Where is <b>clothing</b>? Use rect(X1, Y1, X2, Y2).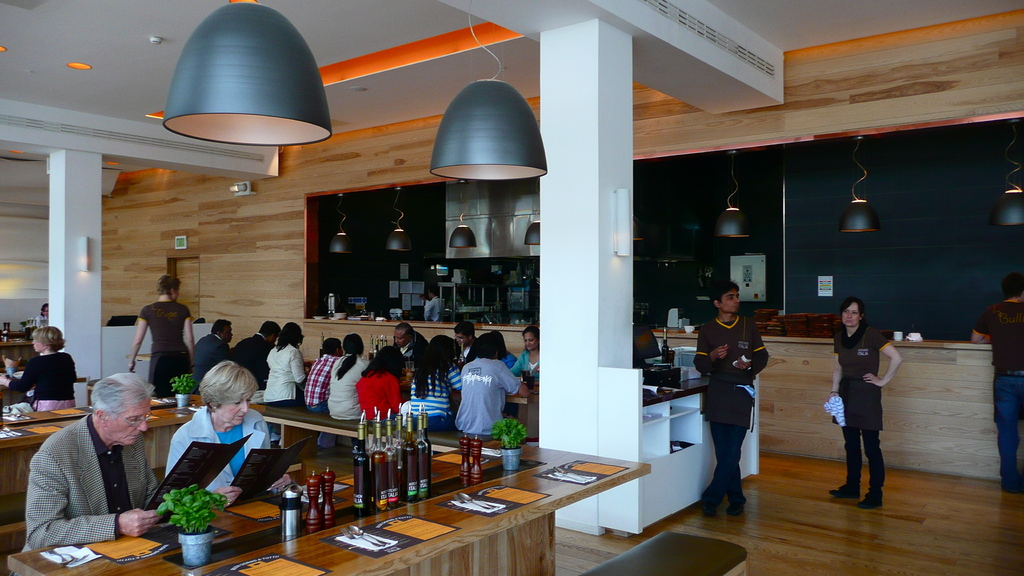
rect(140, 298, 190, 402).
